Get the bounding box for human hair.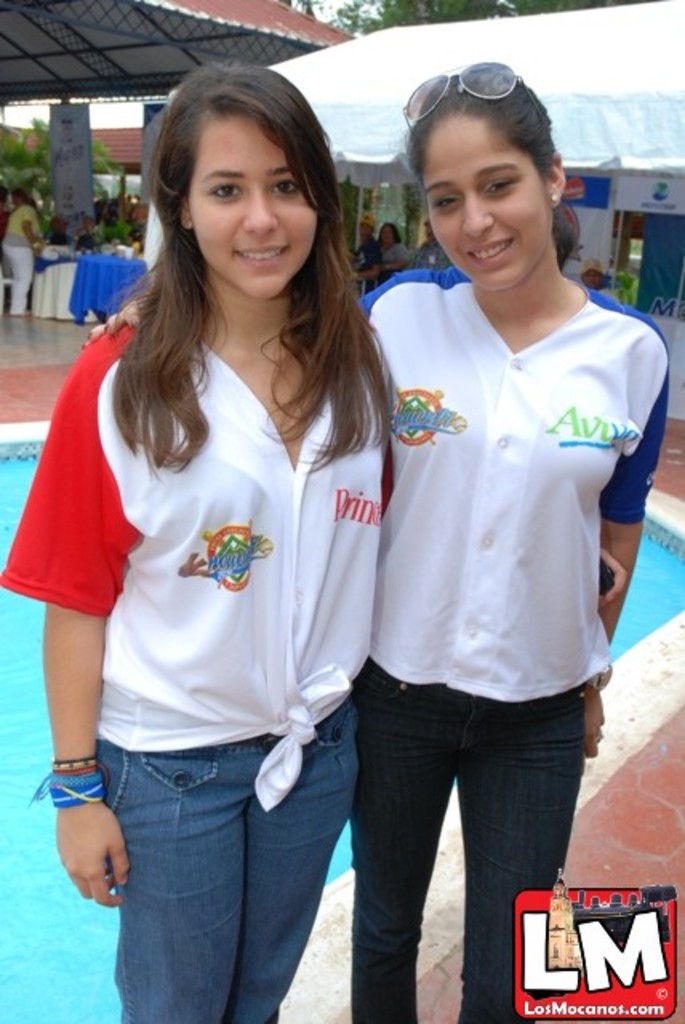
(110, 45, 373, 458).
